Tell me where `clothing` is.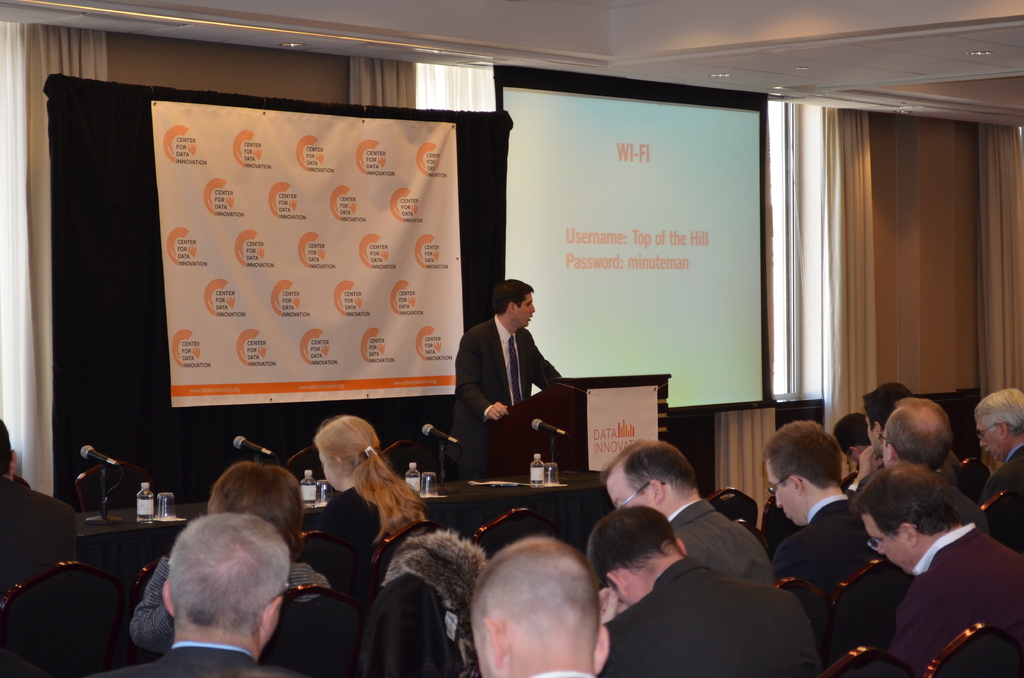
`clothing` is at 92 642 298 677.
